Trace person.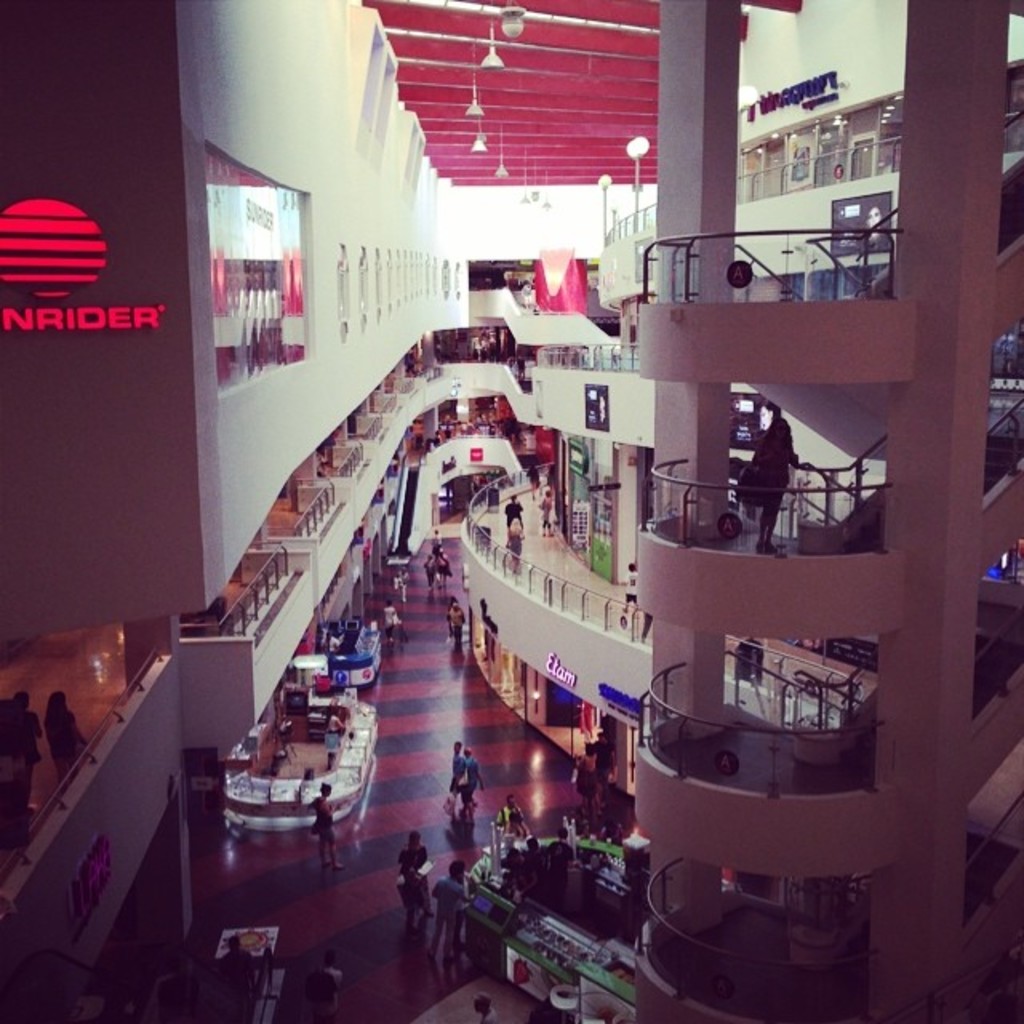
Traced to x1=306 y1=776 x2=347 y2=874.
